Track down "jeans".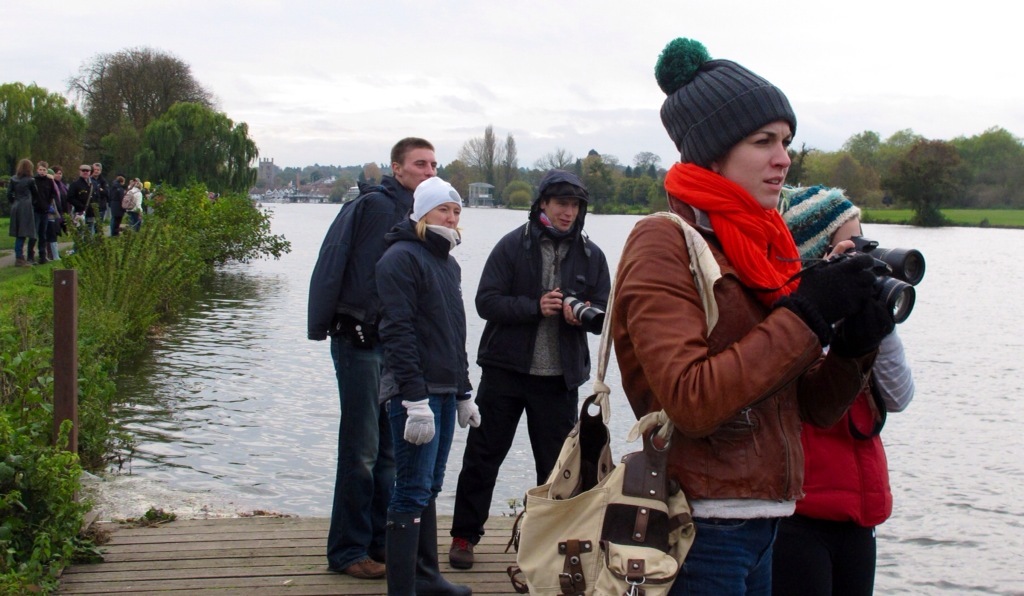
Tracked to (left=330, top=333, right=386, bottom=568).
